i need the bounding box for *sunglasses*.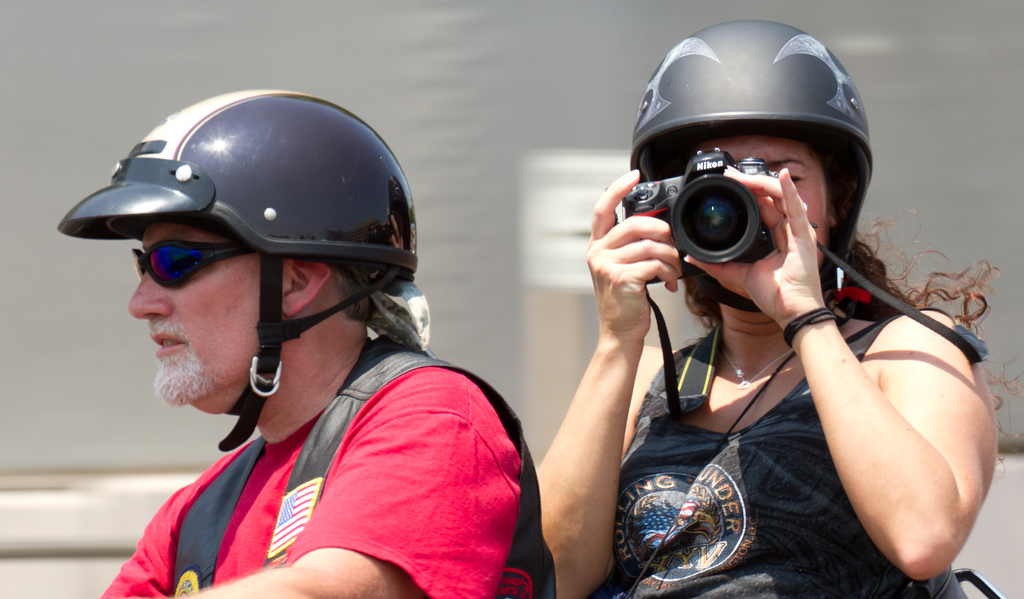
Here it is: [132, 241, 255, 291].
